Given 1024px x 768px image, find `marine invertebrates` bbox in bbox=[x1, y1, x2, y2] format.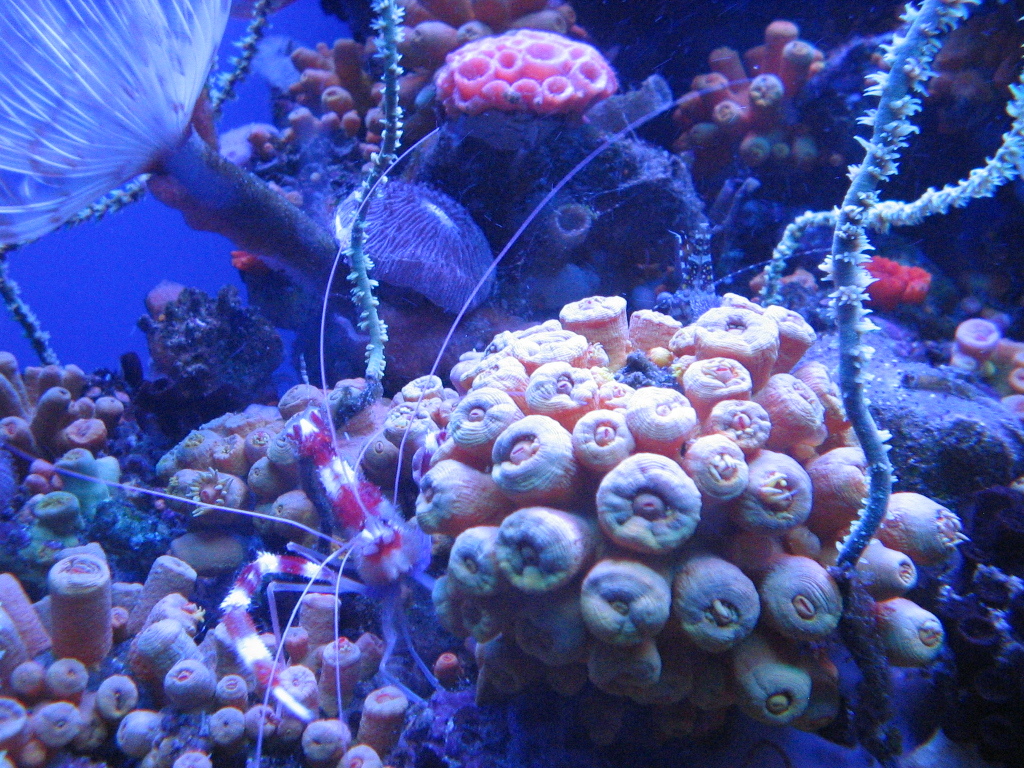
bbox=[305, 584, 358, 645].
